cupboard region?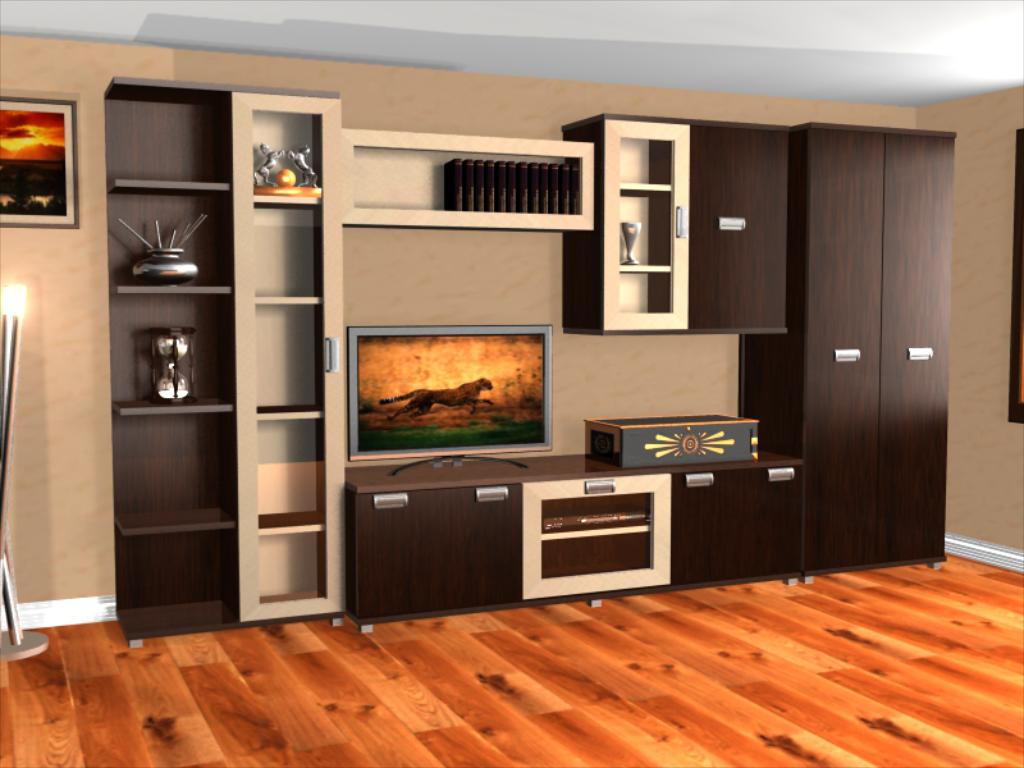
region(109, 123, 951, 634)
